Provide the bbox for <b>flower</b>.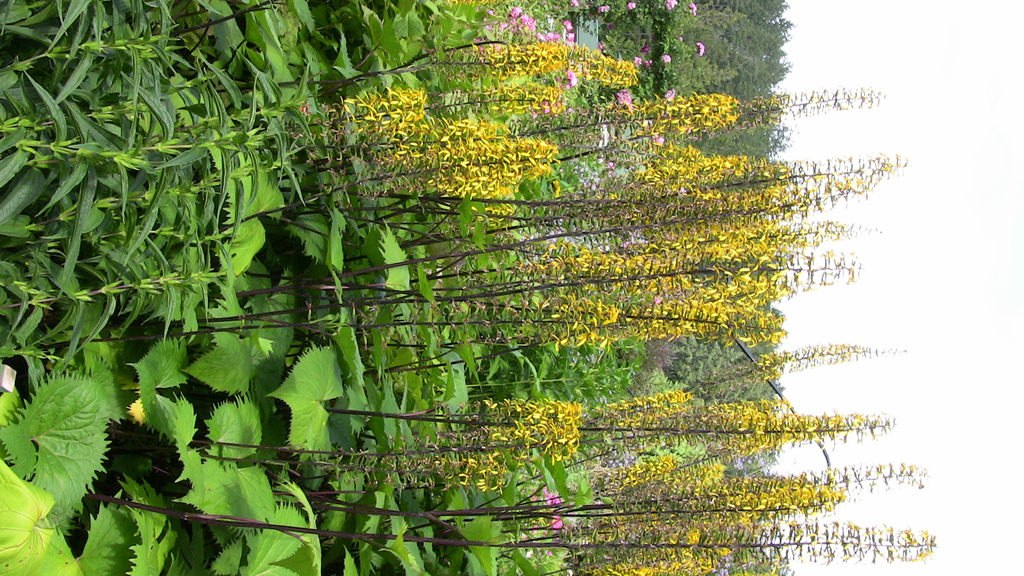
crop(661, 53, 672, 67).
